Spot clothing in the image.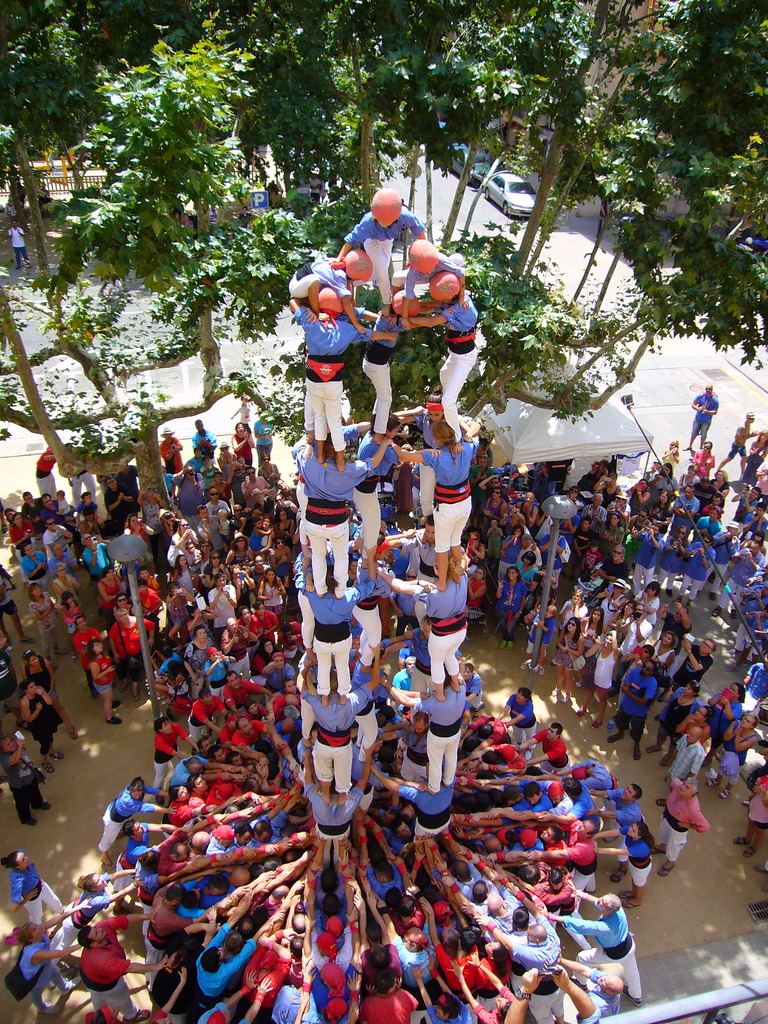
clothing found at 74,627,104,699.
